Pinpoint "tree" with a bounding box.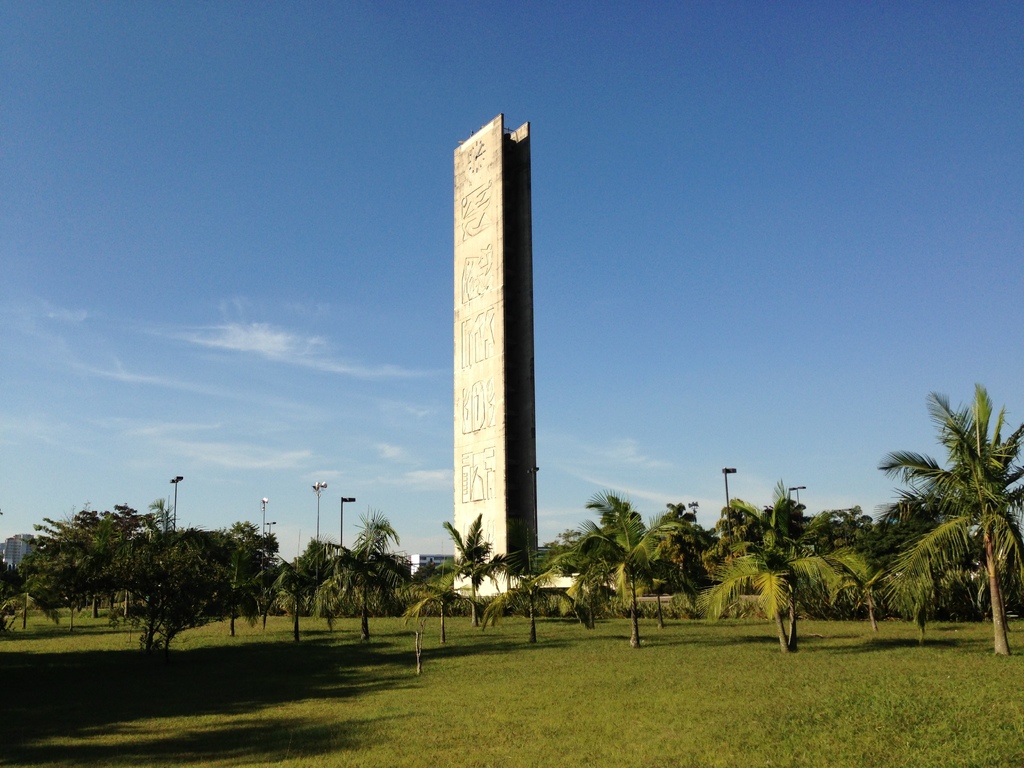
[left=691, top=481, right=876, bottom=654].
